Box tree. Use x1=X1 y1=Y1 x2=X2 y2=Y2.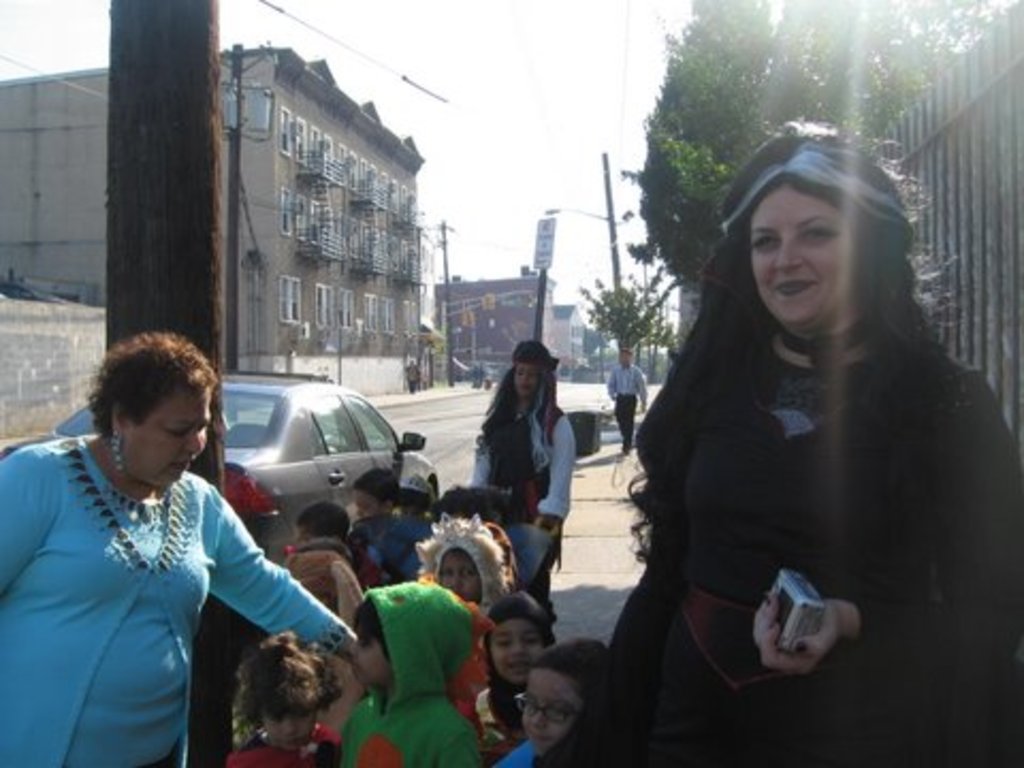
x1=625 y1=0 x2=777 y2=286.
